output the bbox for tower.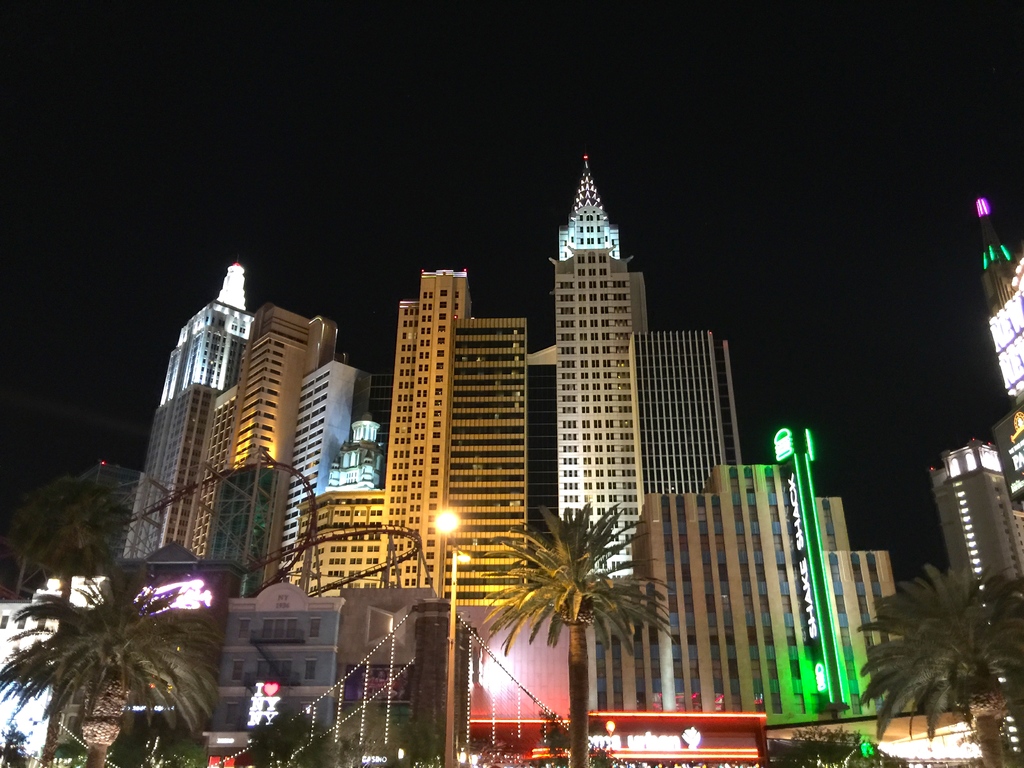
629, 331, 735, 504.
